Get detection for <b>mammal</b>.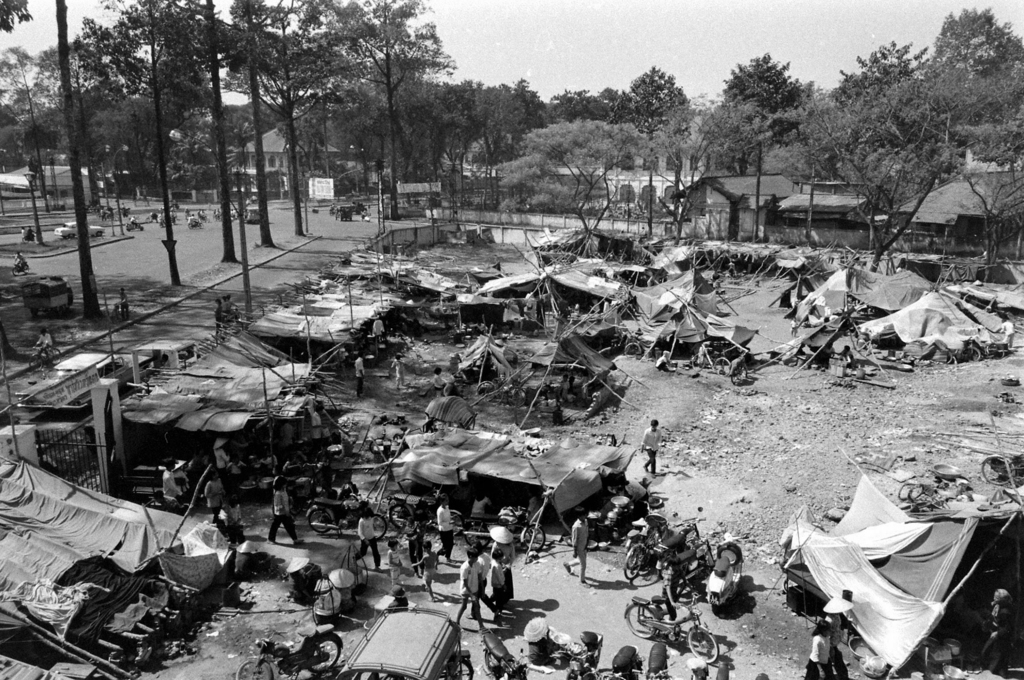
Detection: <region>230, 211, 235, 217</region>.
